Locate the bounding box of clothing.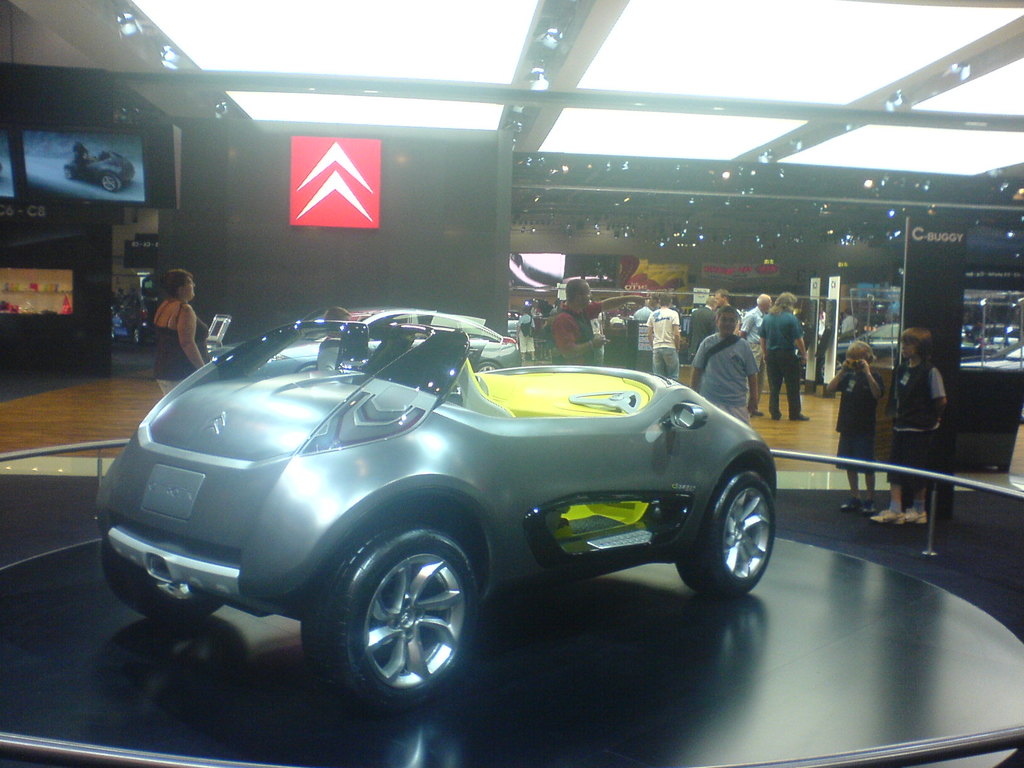
Bounding box: select_region(129, 275, 201, 369).
